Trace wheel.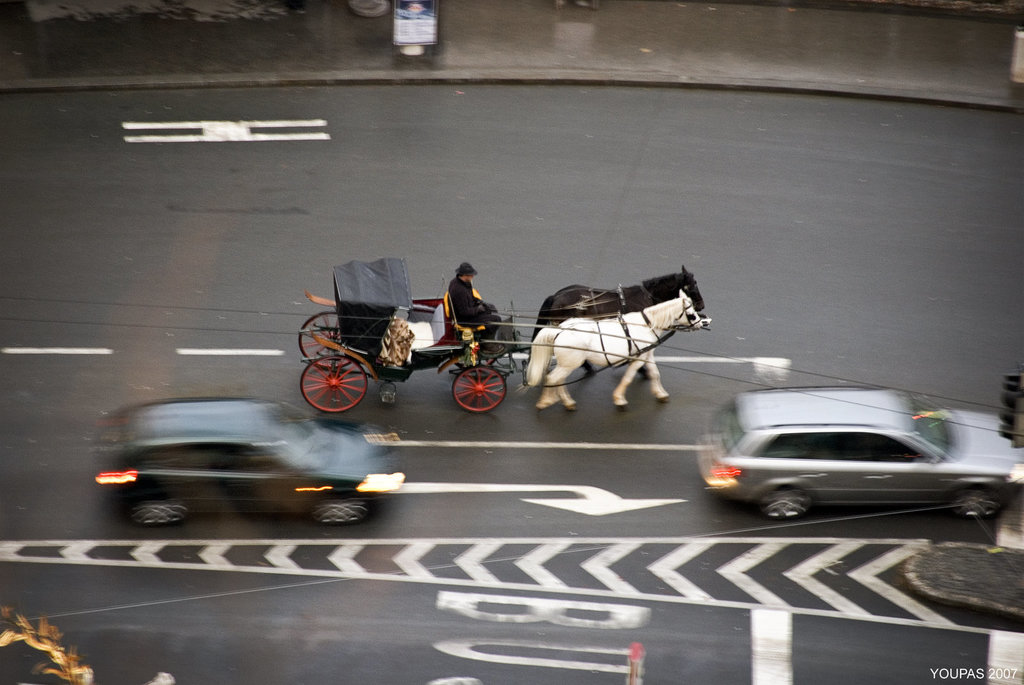
Traced to {"x1": 454, "y1": 363, "x2": 506, "y2": 411}.
